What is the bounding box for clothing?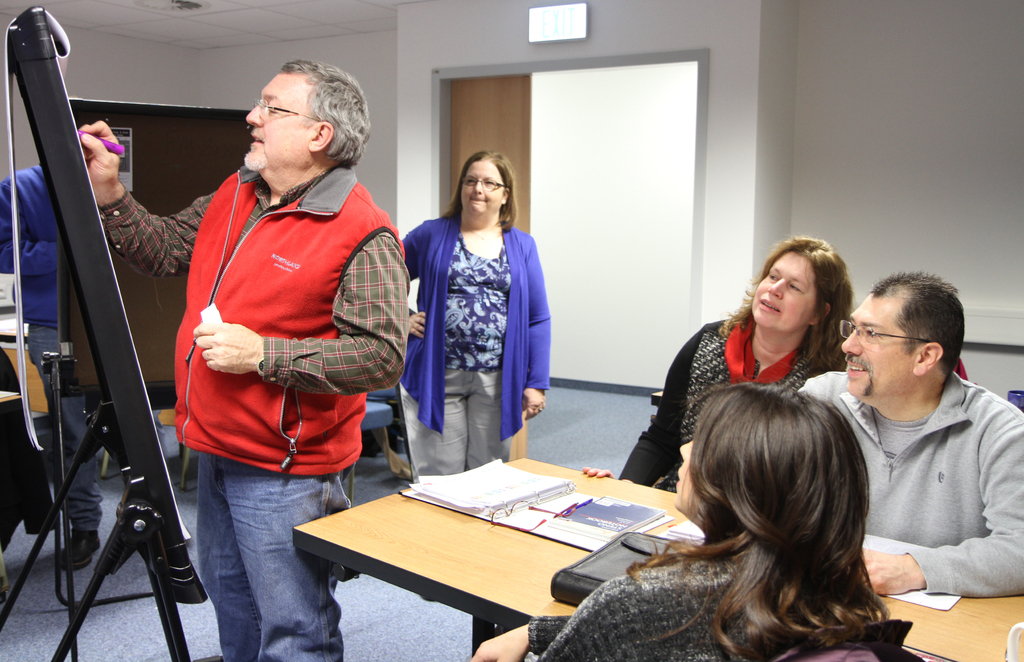
(799,371,1023,598).
